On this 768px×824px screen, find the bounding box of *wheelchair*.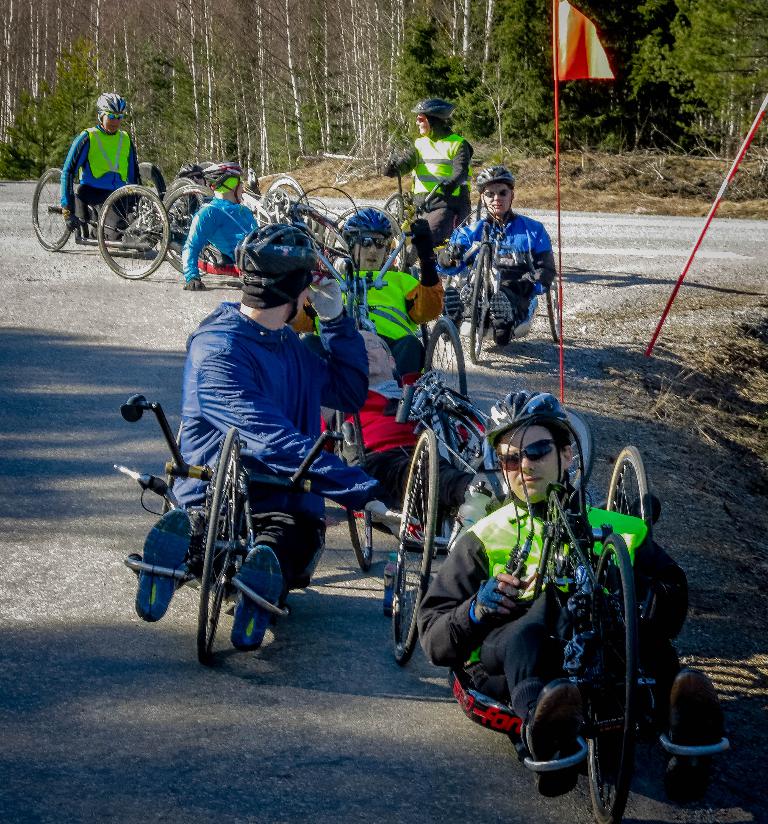
Bounding box: 388,424,443,672.
